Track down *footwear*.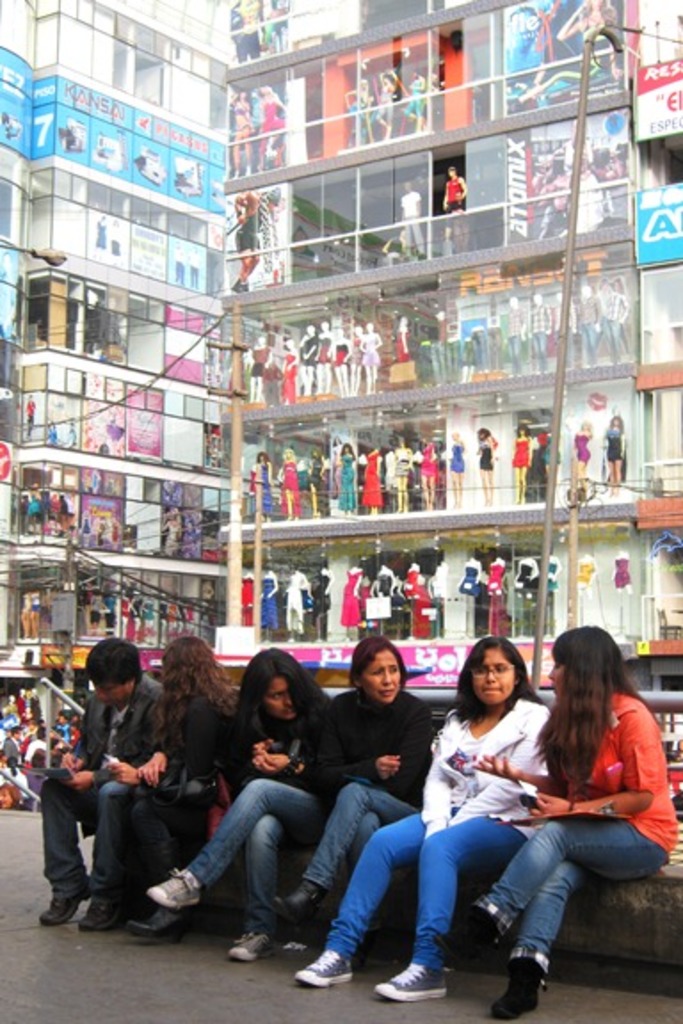
Tracked to bbox=[276, 887, 322, 935].
